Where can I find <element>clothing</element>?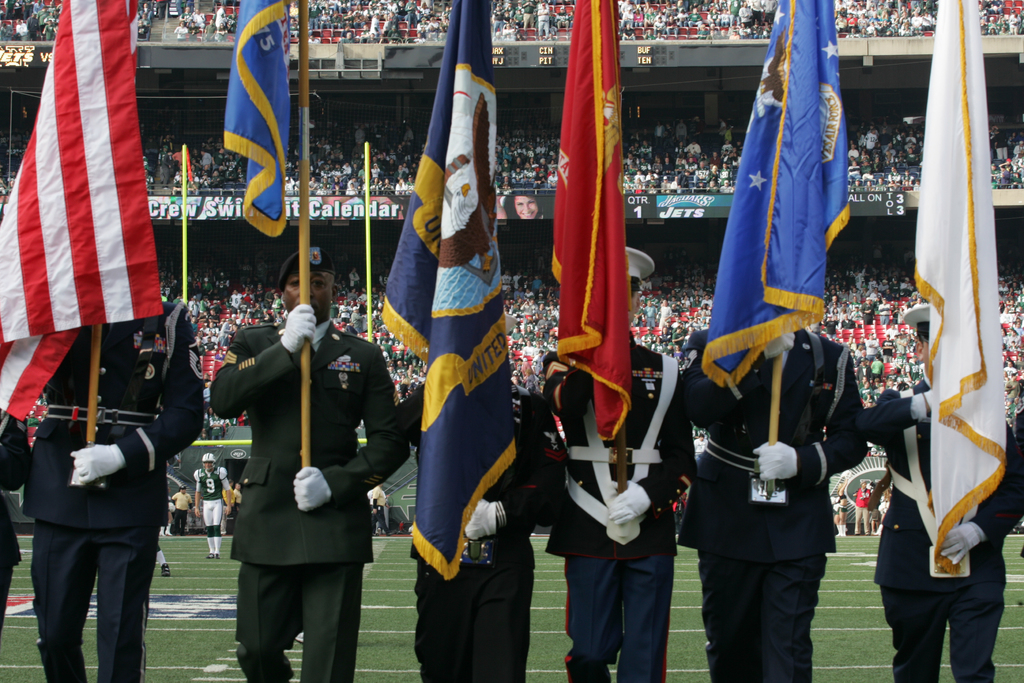
You can find it at 899 299 939 340.
